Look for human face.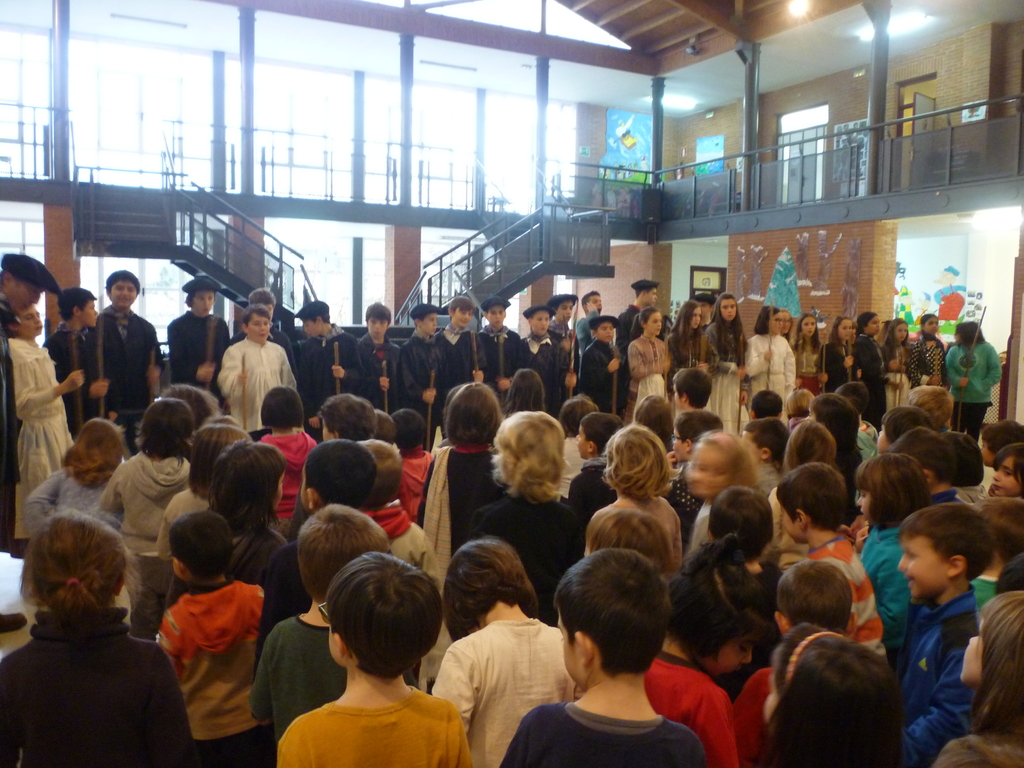
Found: <bbox>320, 415, 335, 443</bbox>.
